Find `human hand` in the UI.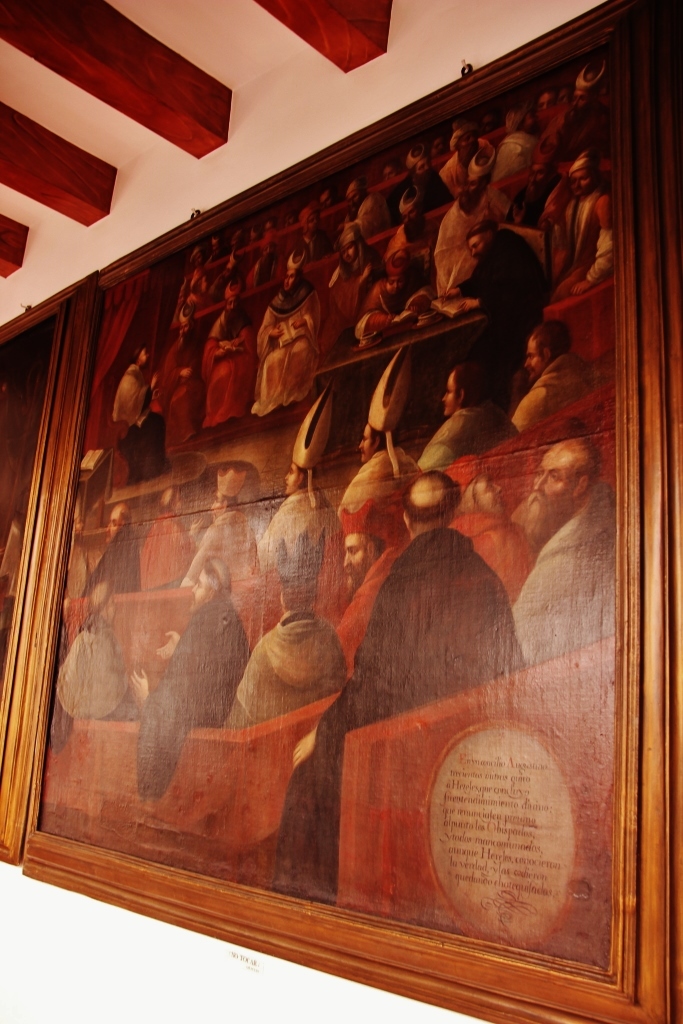
UI element at pyautogui.locateOnScreen(438, 287, 459, 303).
